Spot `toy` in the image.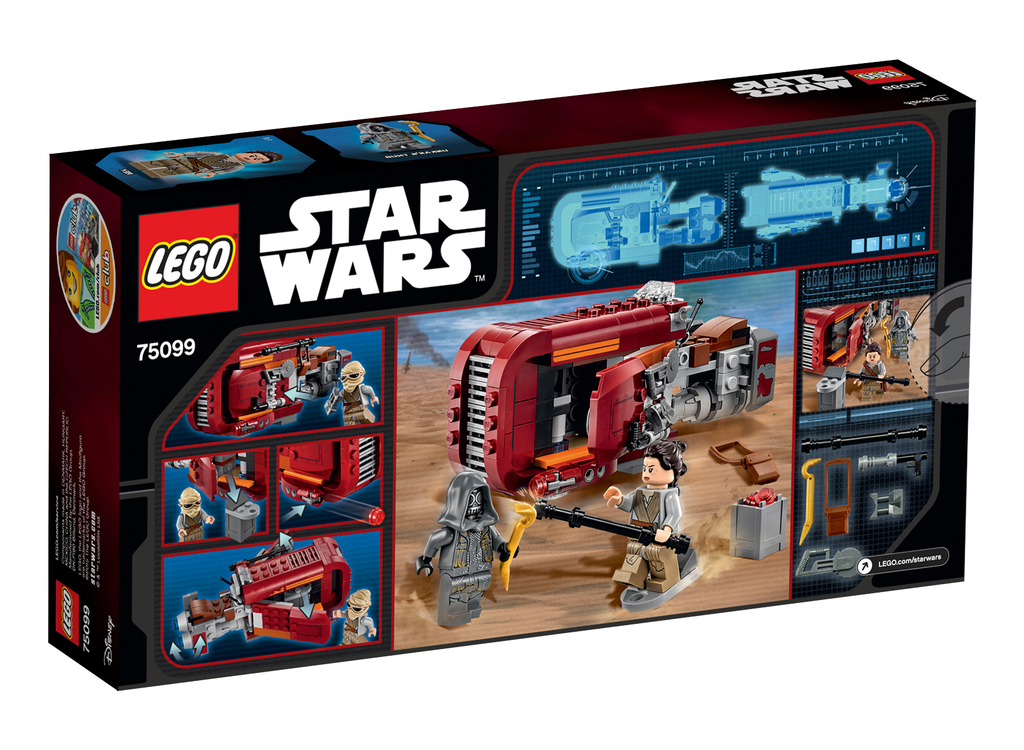
`toy` found at bbox=[333, 590, 373, 641].
